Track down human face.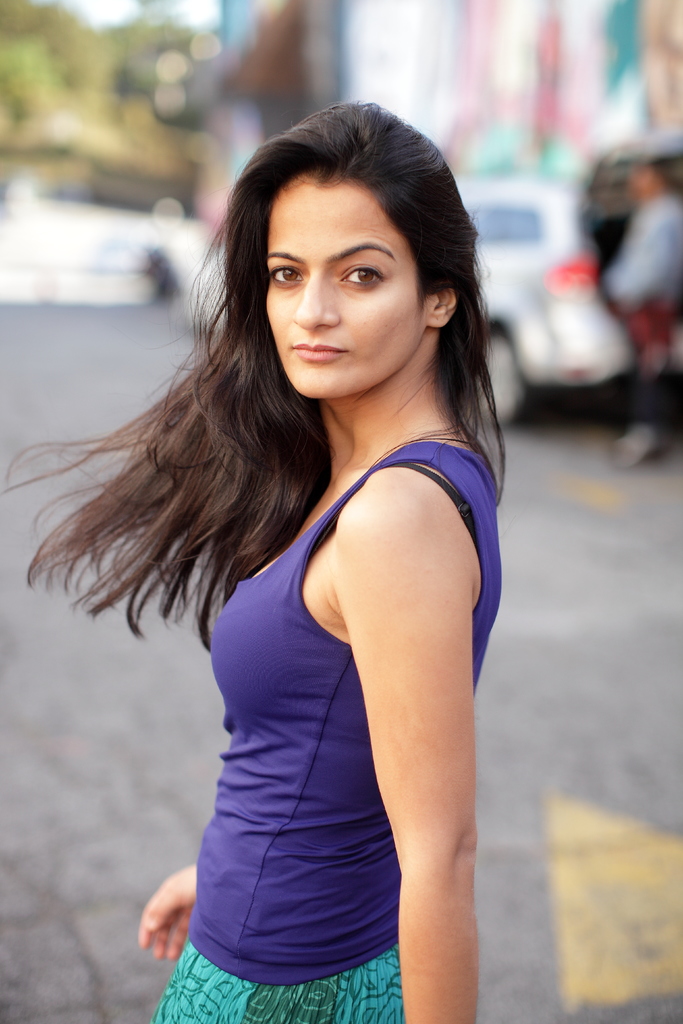
Tracked to <box>261,172,420,399</box>.
